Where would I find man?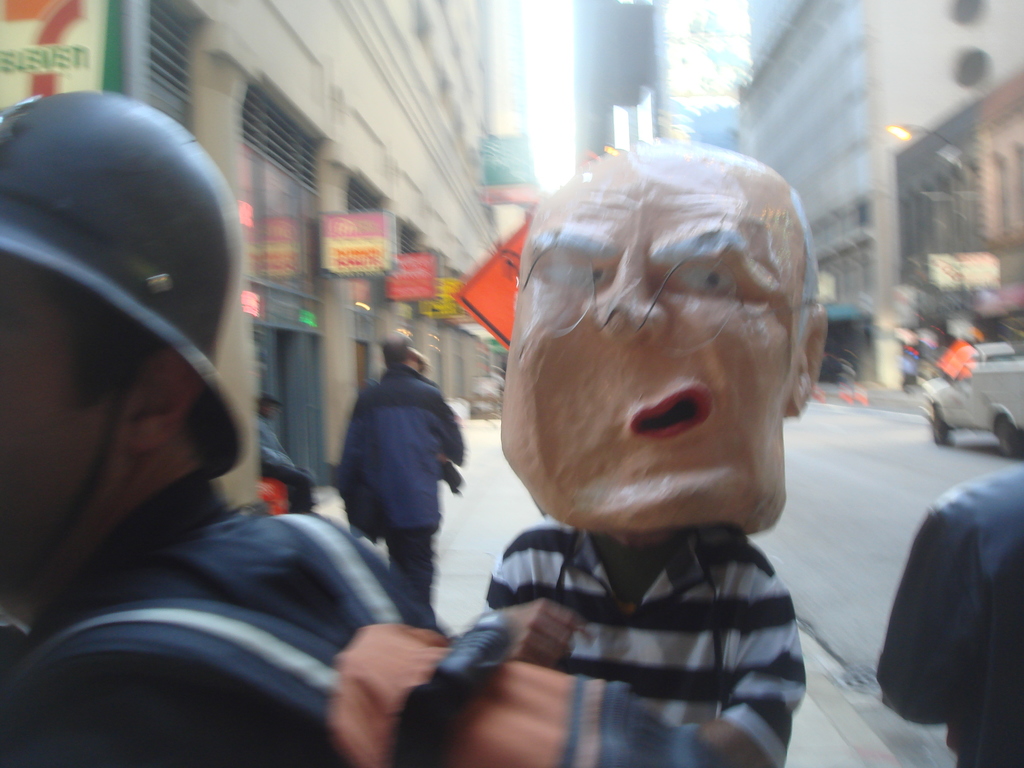
At x1=0 y1=85 x2=449 y2=767.
